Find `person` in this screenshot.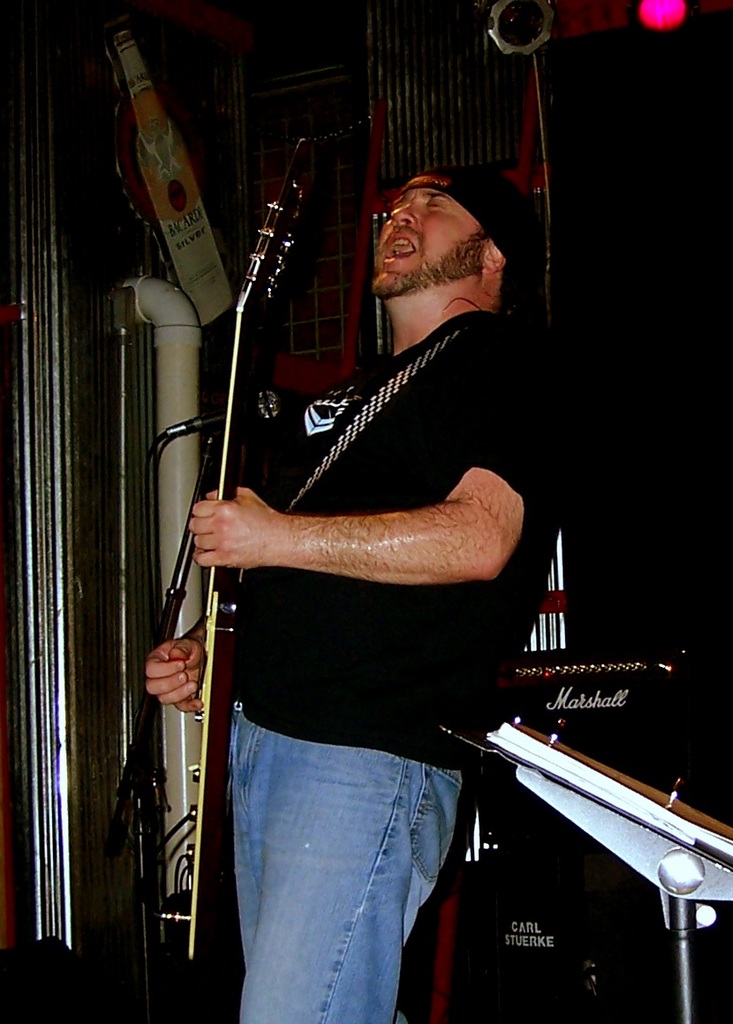
The bounding box for `person` is Rect(152, 151, 576, 963).
